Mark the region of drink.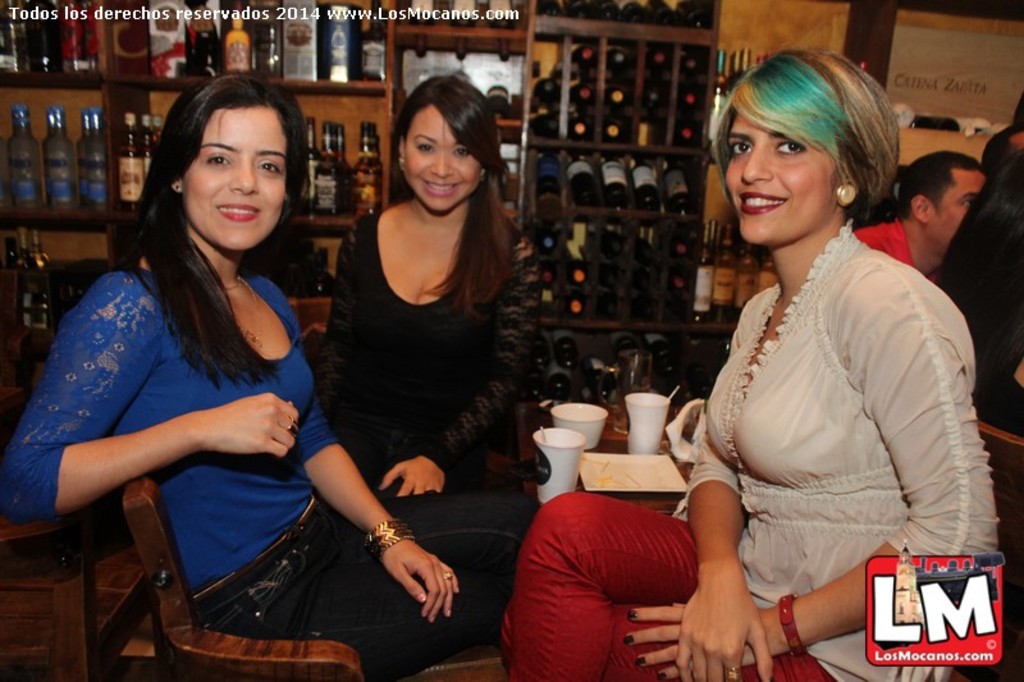
Region: x1=524 y1=141 x2=567 y2=206.
